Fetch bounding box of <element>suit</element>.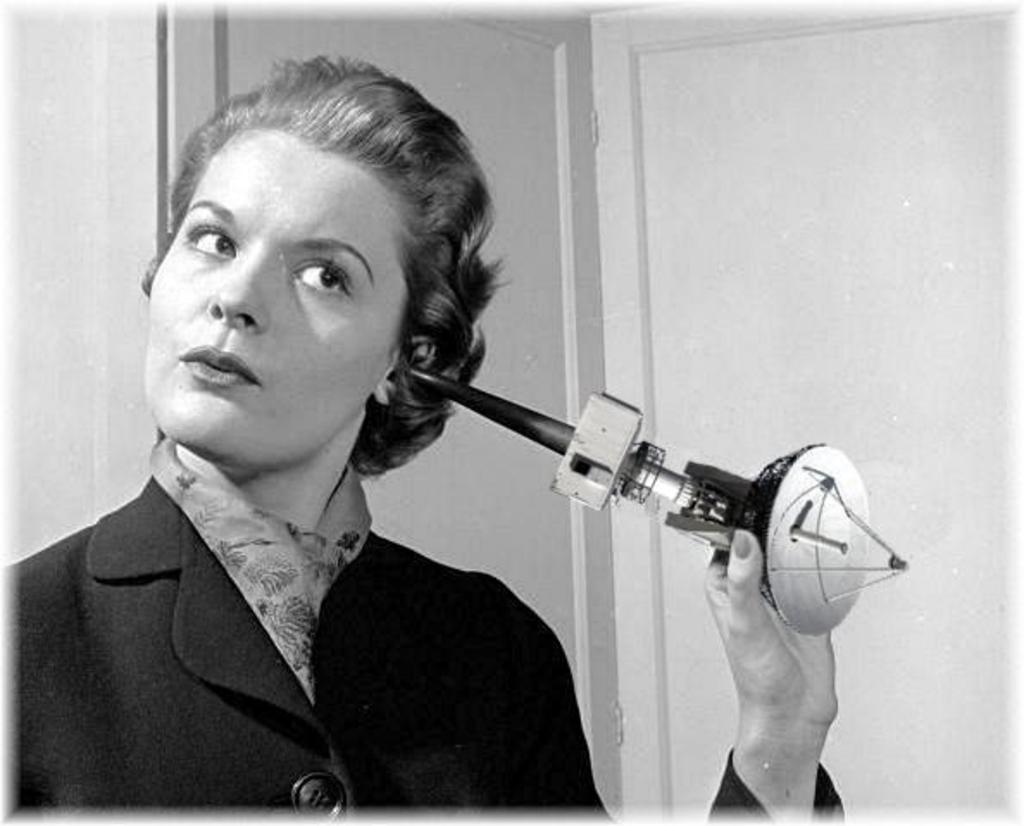
Bbox: bbox=[0, 395, 634, 802].
